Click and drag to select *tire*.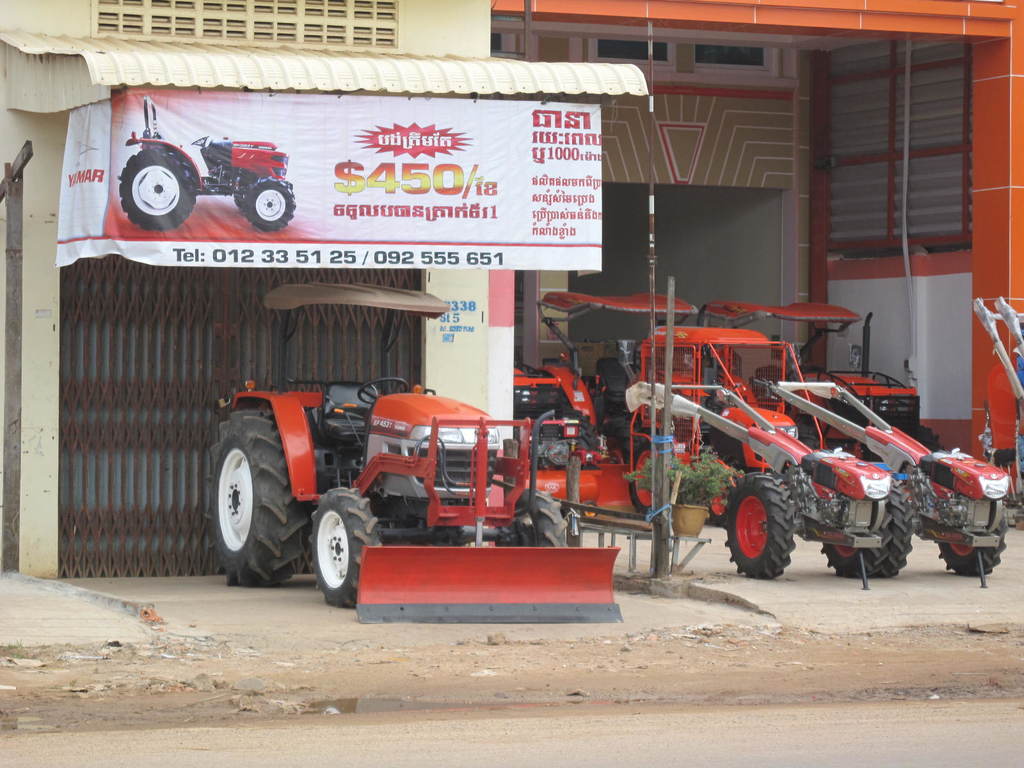
Selection: 202/410/308/590.
